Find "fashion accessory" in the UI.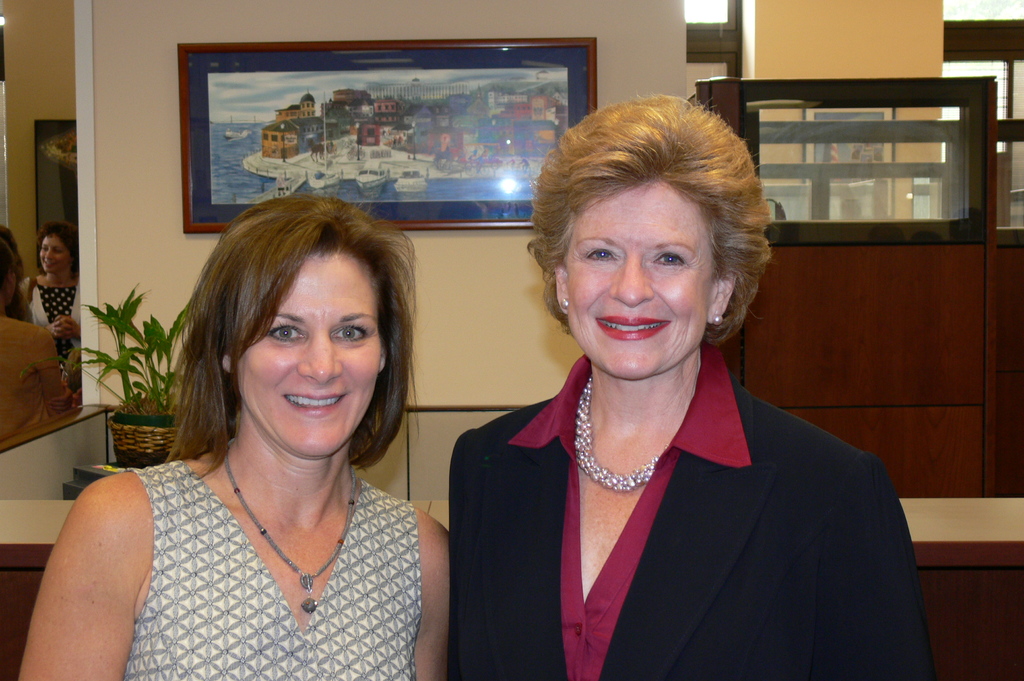
UI element at locate(570, 376, 668, 490).
